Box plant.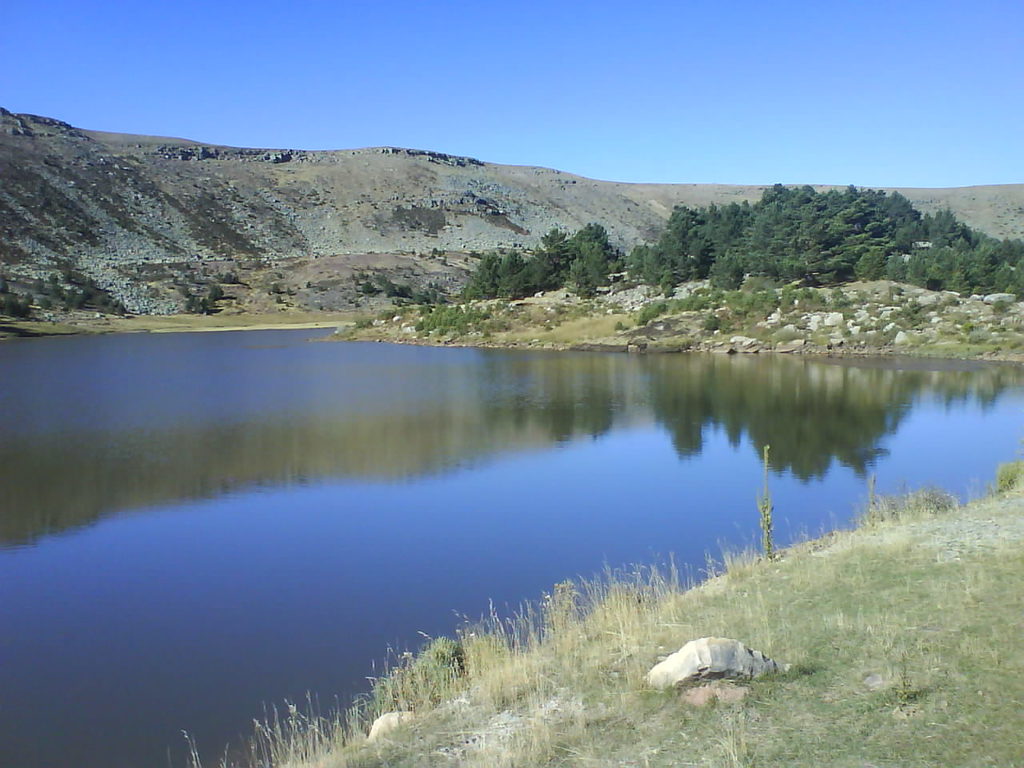
detection(185, 270, 197, 280).
